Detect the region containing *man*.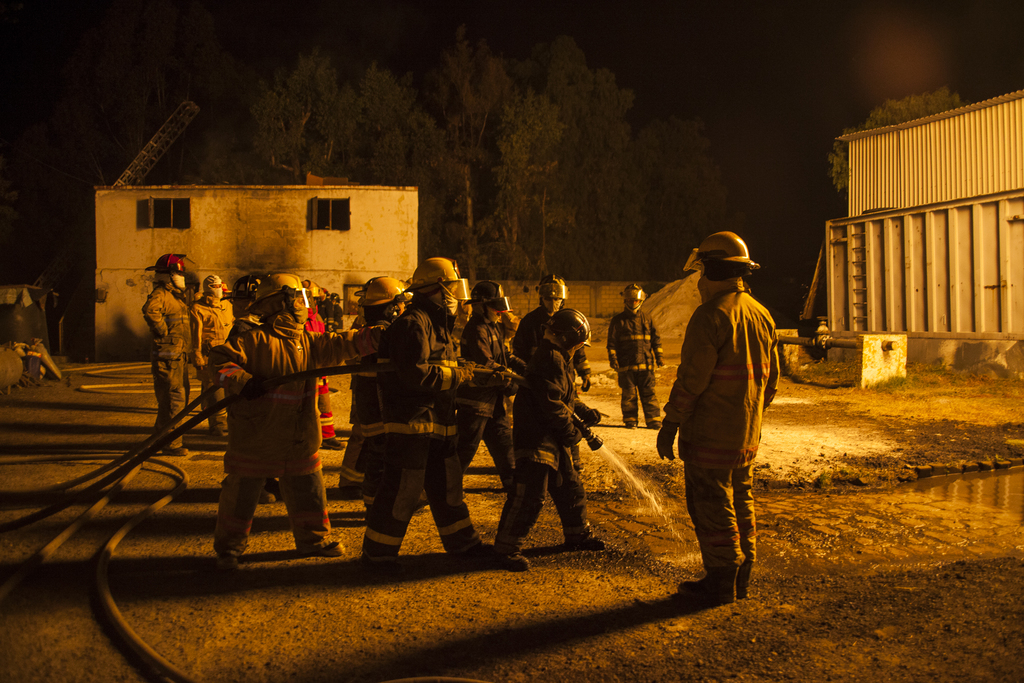
<bbox>335, 274, 412, 493</bbox>.
